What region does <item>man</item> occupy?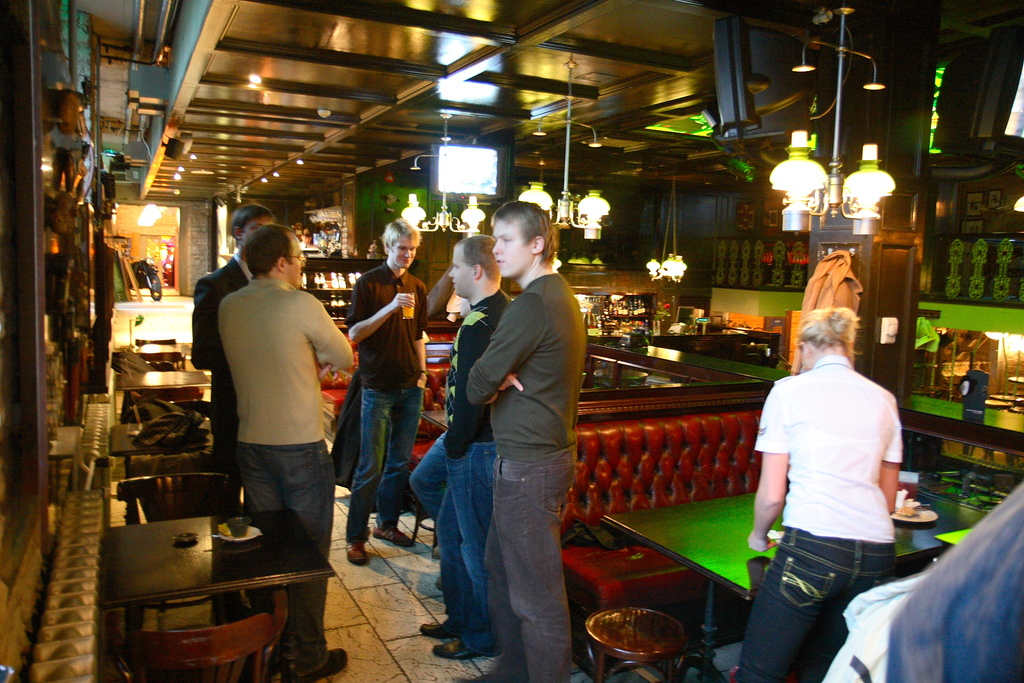
detection(211, 224, 355, 682).
